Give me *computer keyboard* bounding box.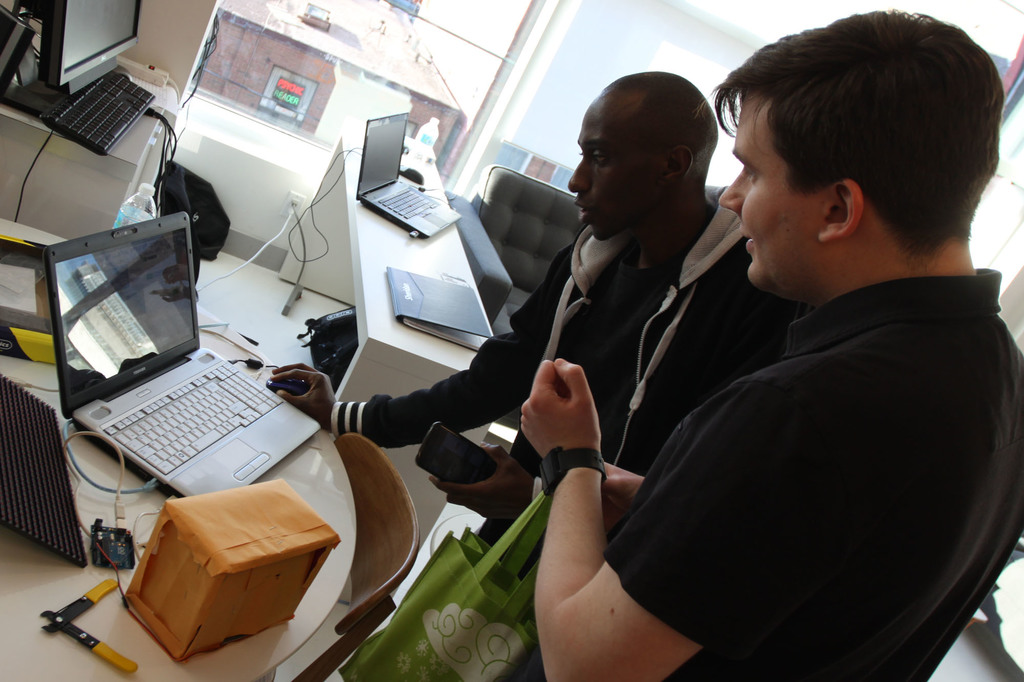
region(39, 70, 157, 154).
